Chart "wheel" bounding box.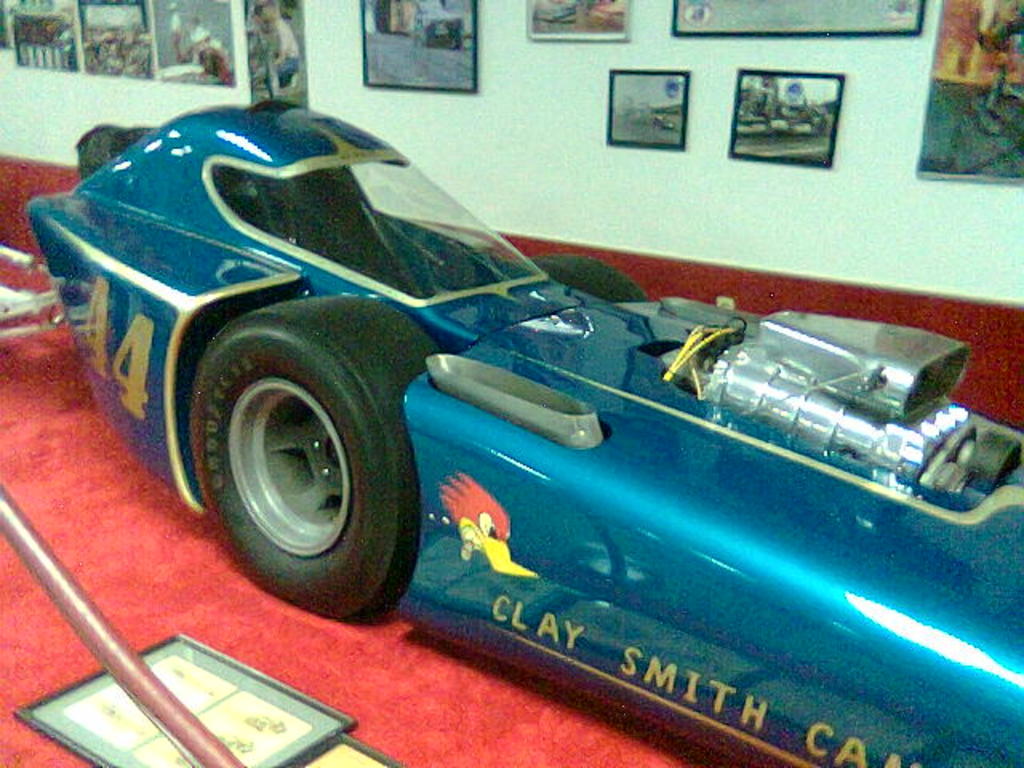
Charted: x1=530, y1=258, x2=646, y2=304.
